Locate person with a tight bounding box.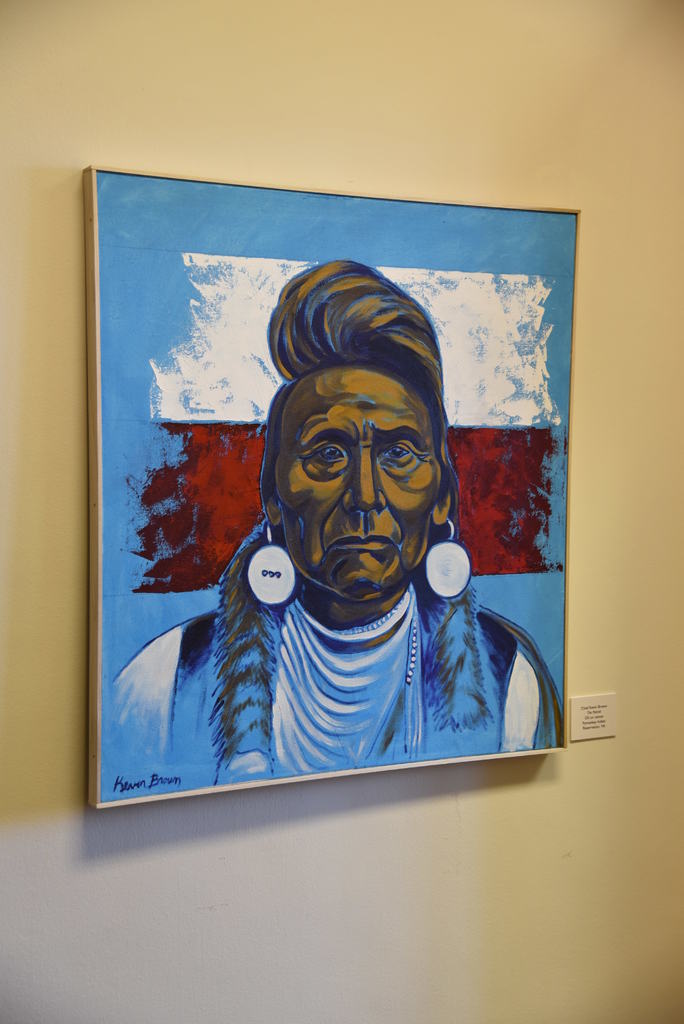
bbox(145, 256, 555, 860).
